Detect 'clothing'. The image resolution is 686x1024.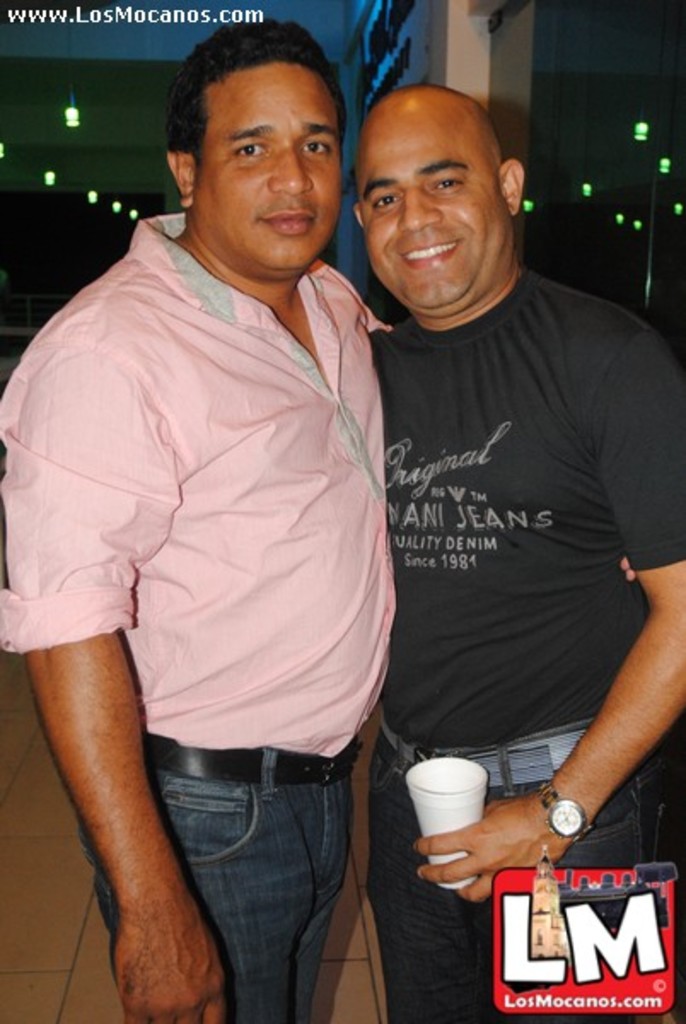
select_region(0, 212, 404, 1021).
